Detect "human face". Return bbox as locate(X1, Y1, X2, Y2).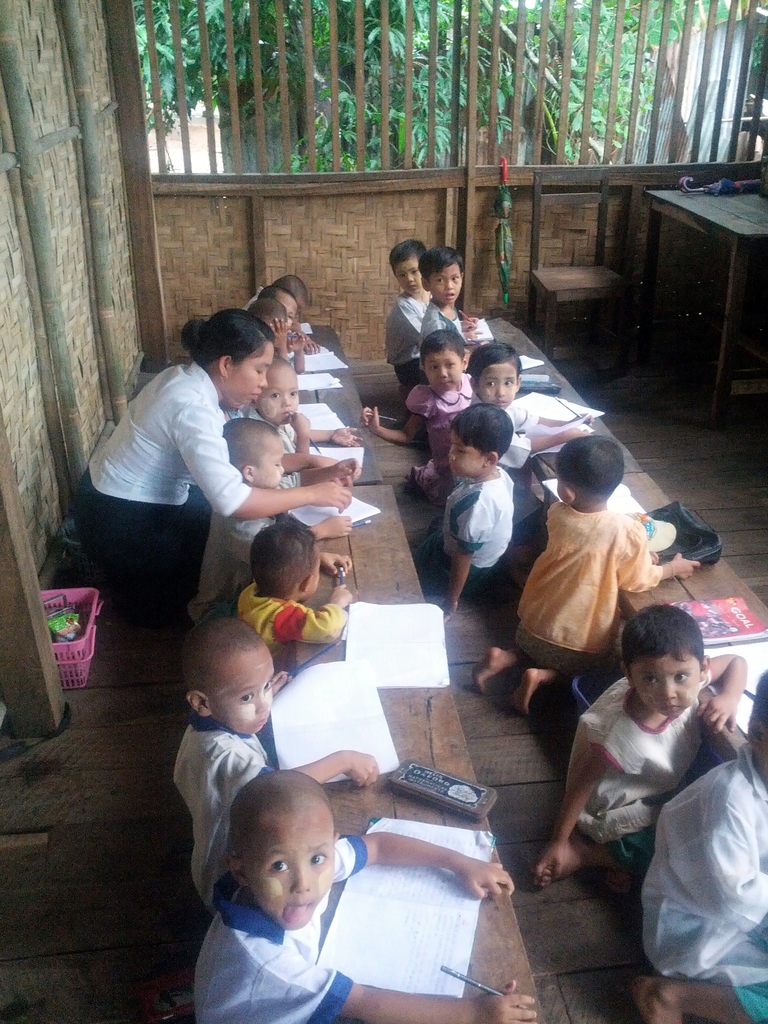
locate(392, 254, 418, 294).
